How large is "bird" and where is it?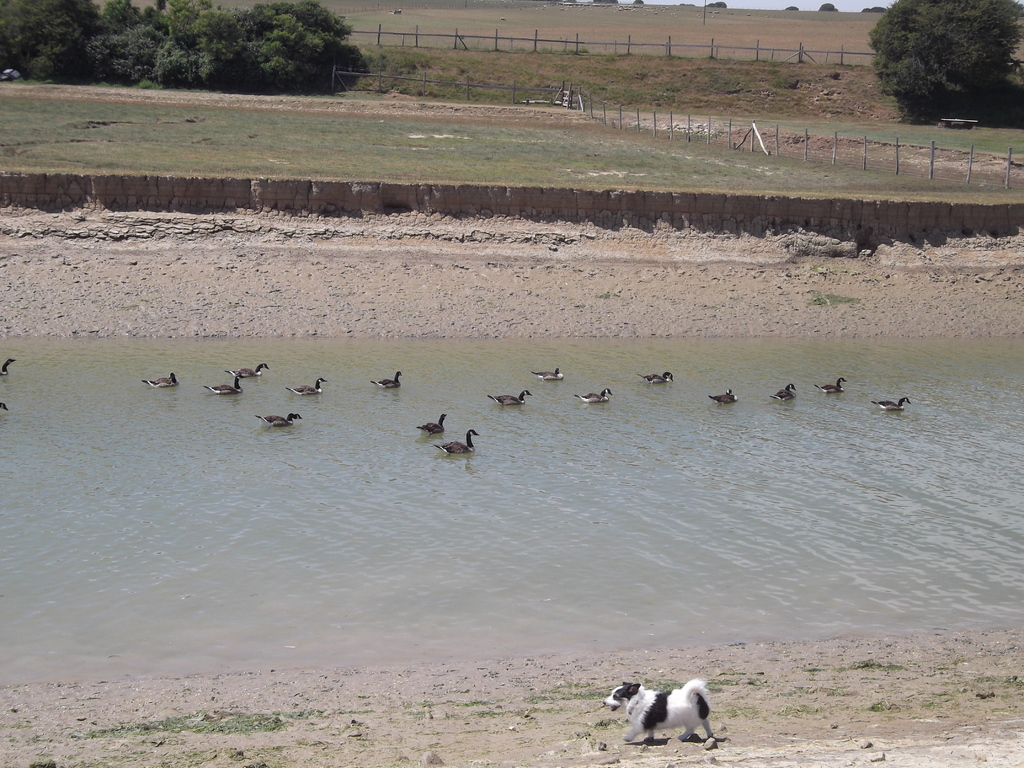
Bounding box: select_region(0, 358, 17, 376).
